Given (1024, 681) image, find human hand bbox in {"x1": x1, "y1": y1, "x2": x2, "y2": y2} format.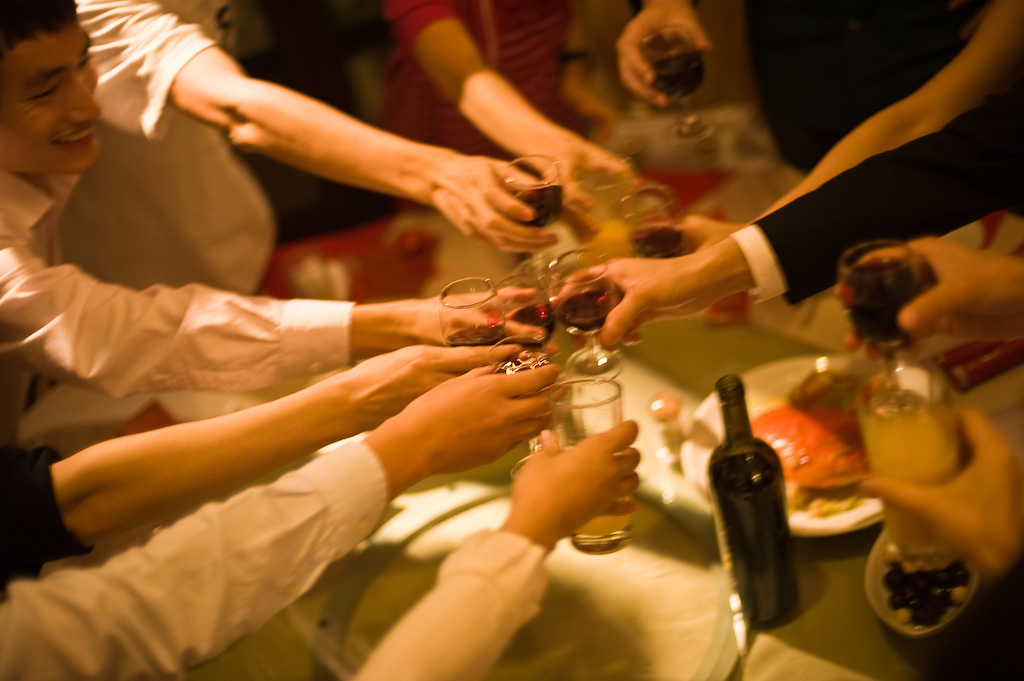
{"x1": 858, "y1": 410, "x2": 1023, "y2": 581}.
